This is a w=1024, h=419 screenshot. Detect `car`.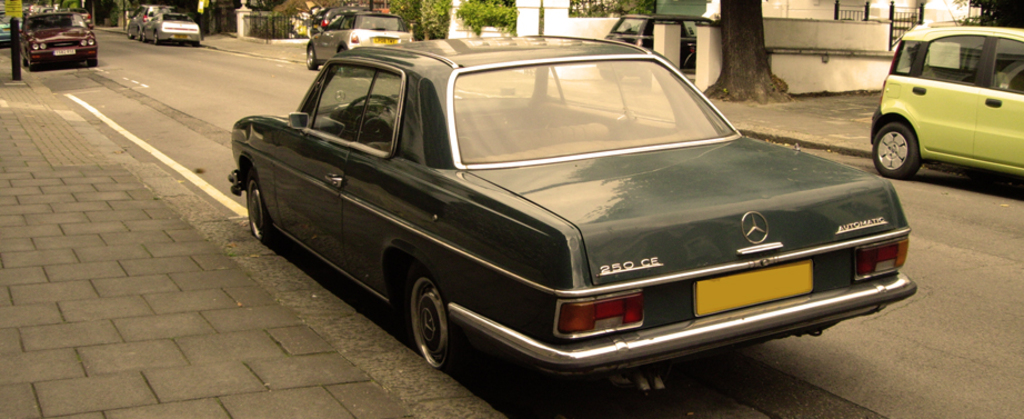
0, 18, 10, 44.
